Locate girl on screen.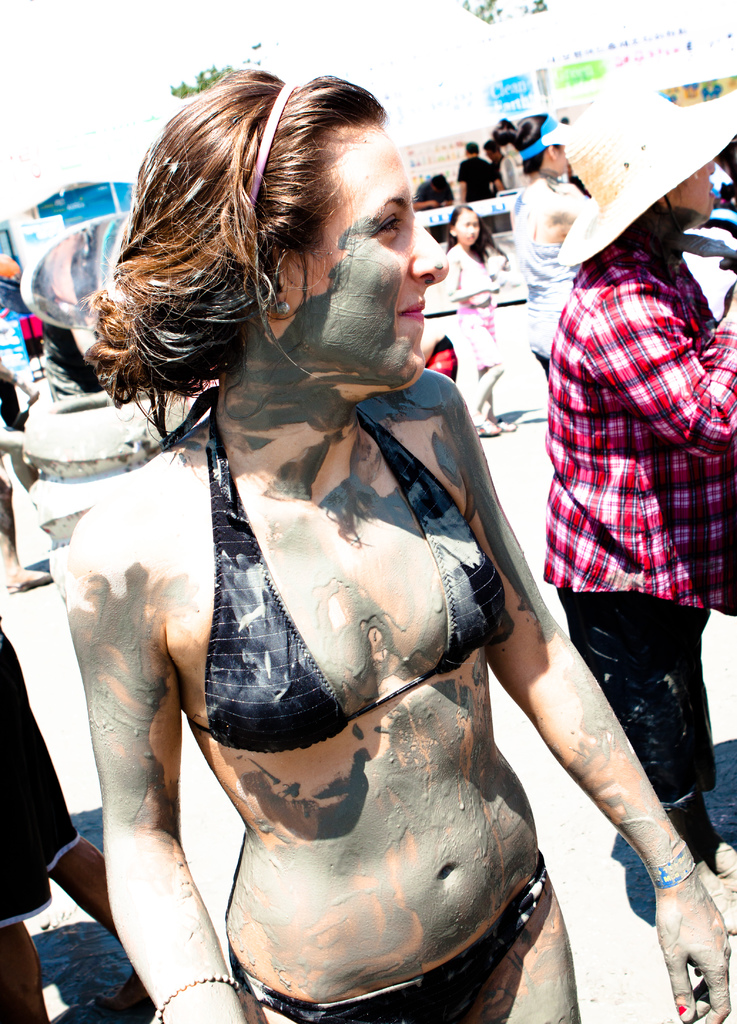
On screen at x1=447, y1=204, x2=507, y2=436.
